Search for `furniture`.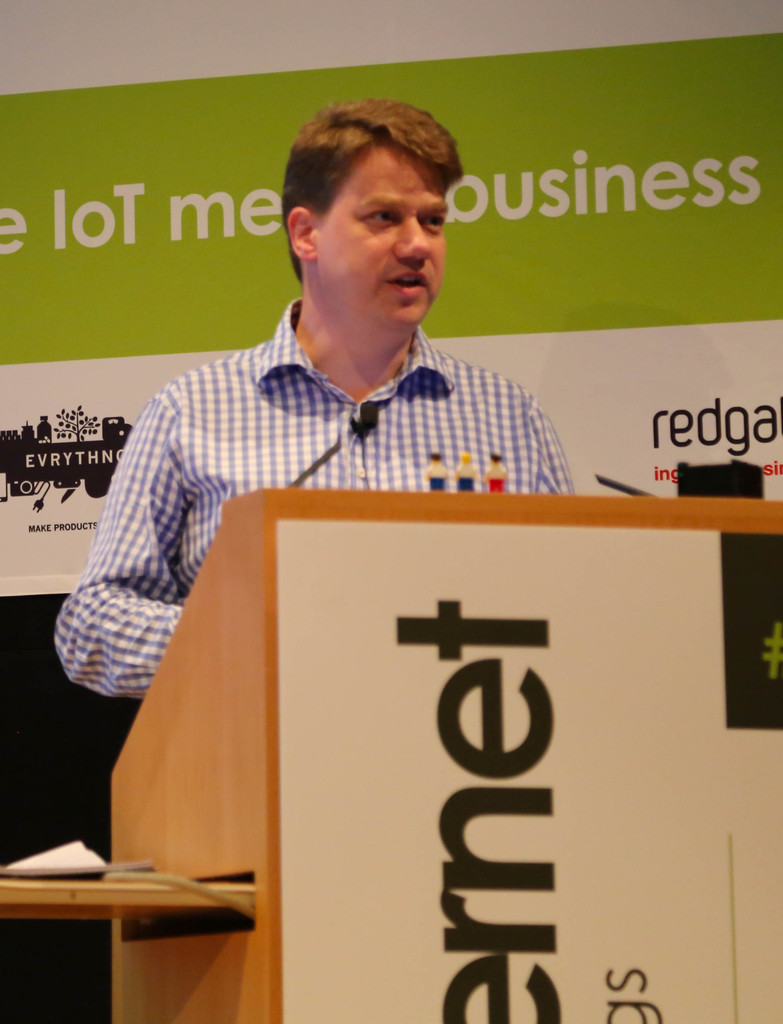
Found at Rect(0, 486, 782, 1023).
